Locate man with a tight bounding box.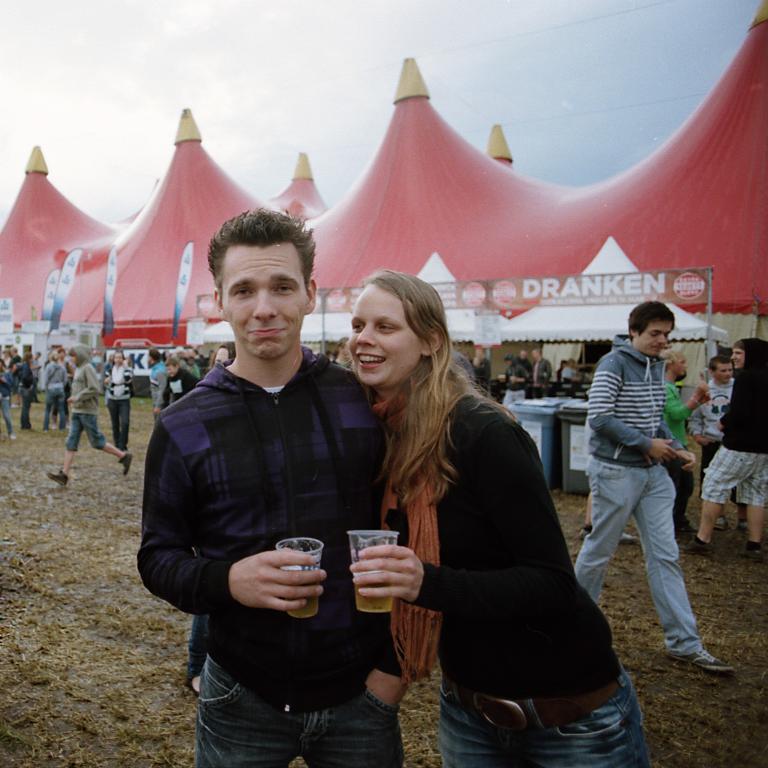
left=529, top=352, right=549, bottom=393.
